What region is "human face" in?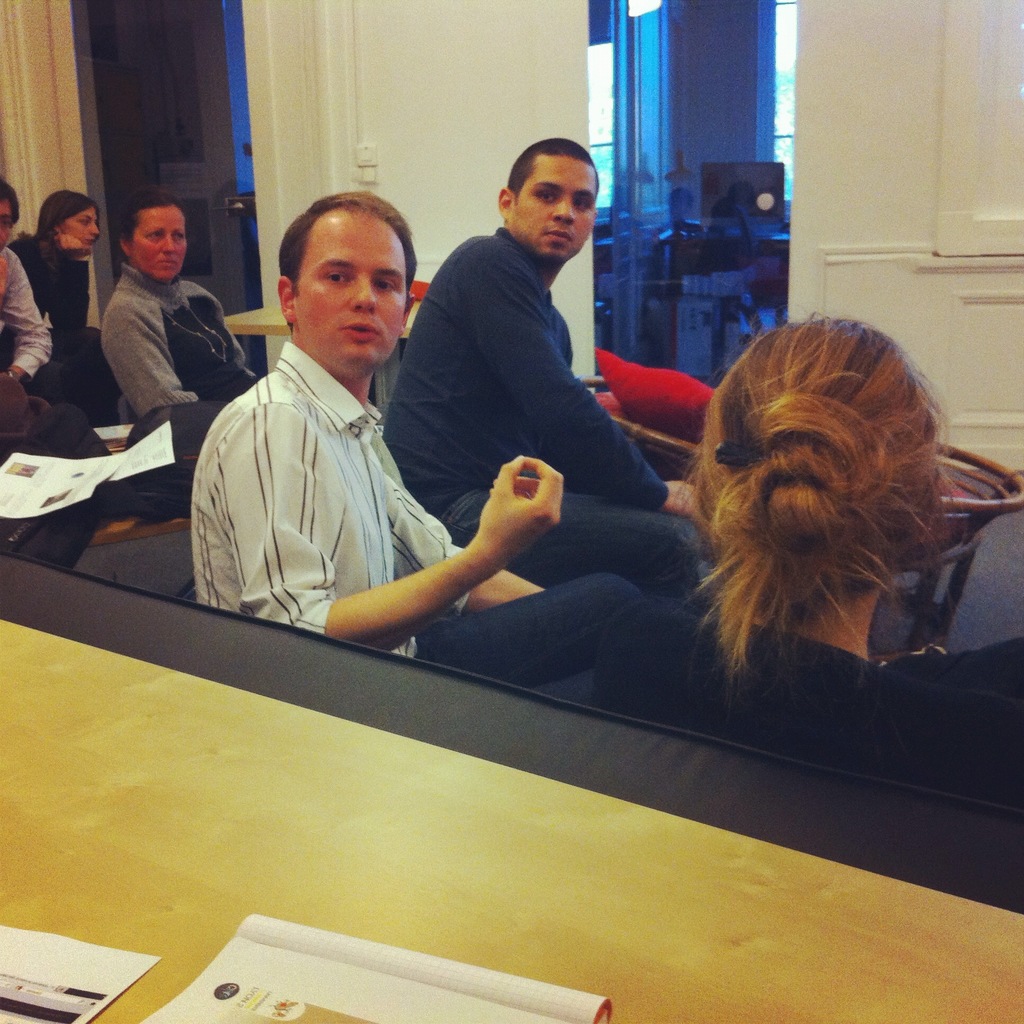
bbox=[516, 155, 598, 260].
